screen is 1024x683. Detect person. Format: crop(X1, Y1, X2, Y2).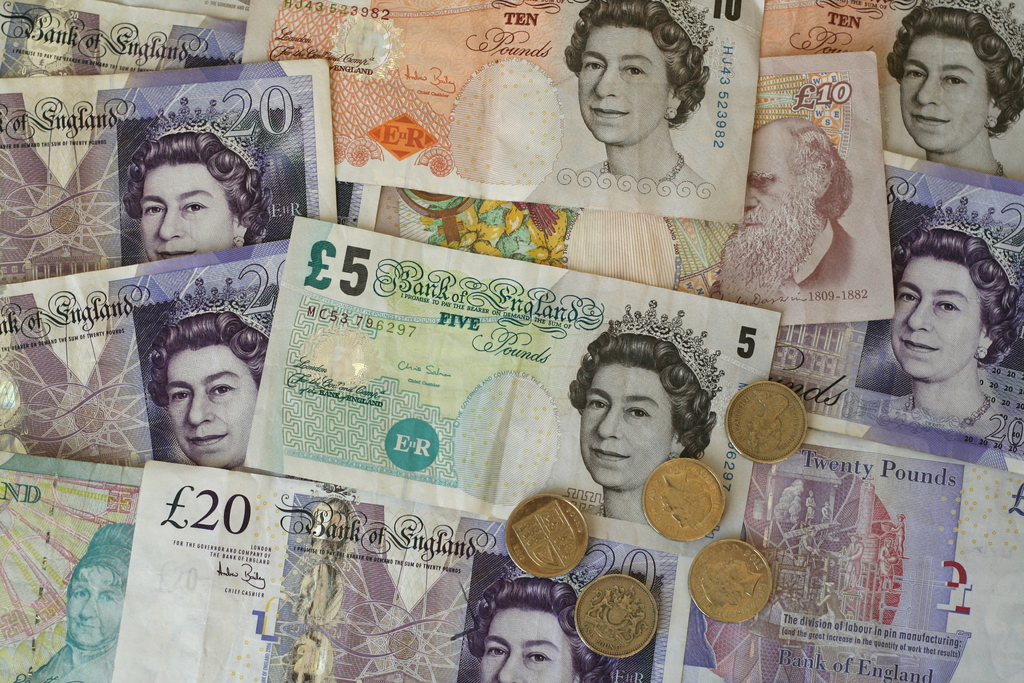
crop(877, 533, 897, 592).
